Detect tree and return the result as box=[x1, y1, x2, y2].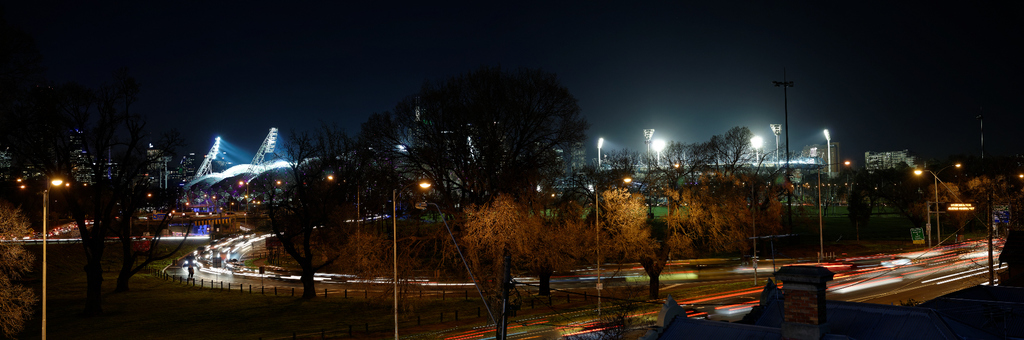
box=[662, 187, 741, 261].
